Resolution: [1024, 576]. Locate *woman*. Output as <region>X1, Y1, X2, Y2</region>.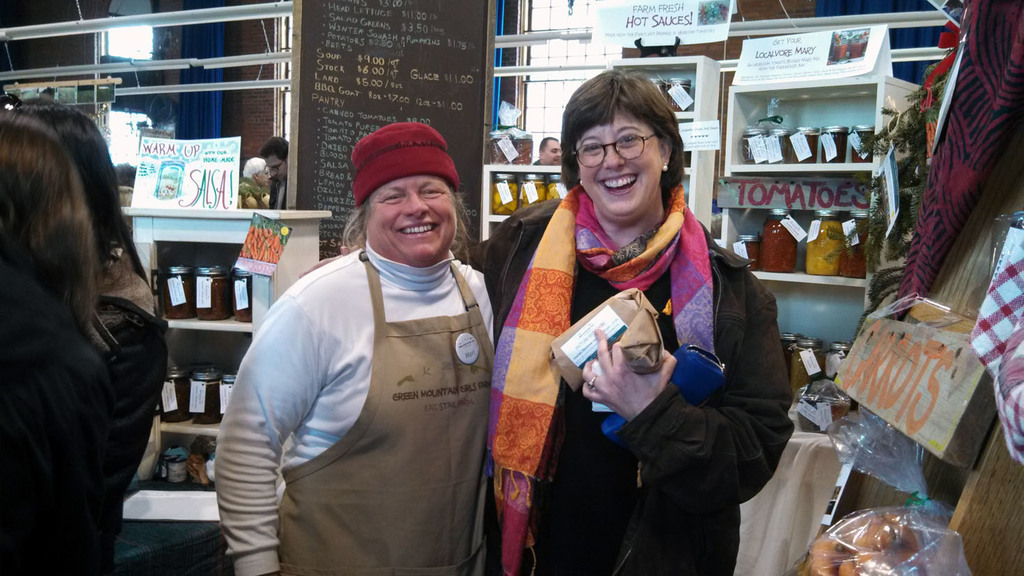
<region>493, 96, 779, 575</region>.
